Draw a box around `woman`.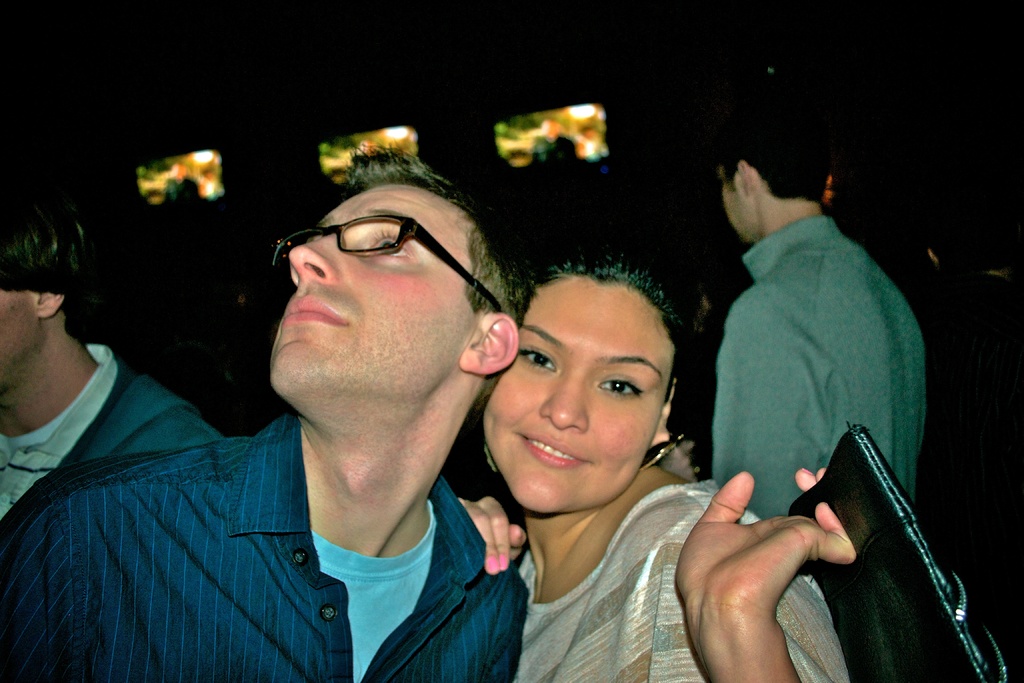
box=[442, 248, 792, 670].
